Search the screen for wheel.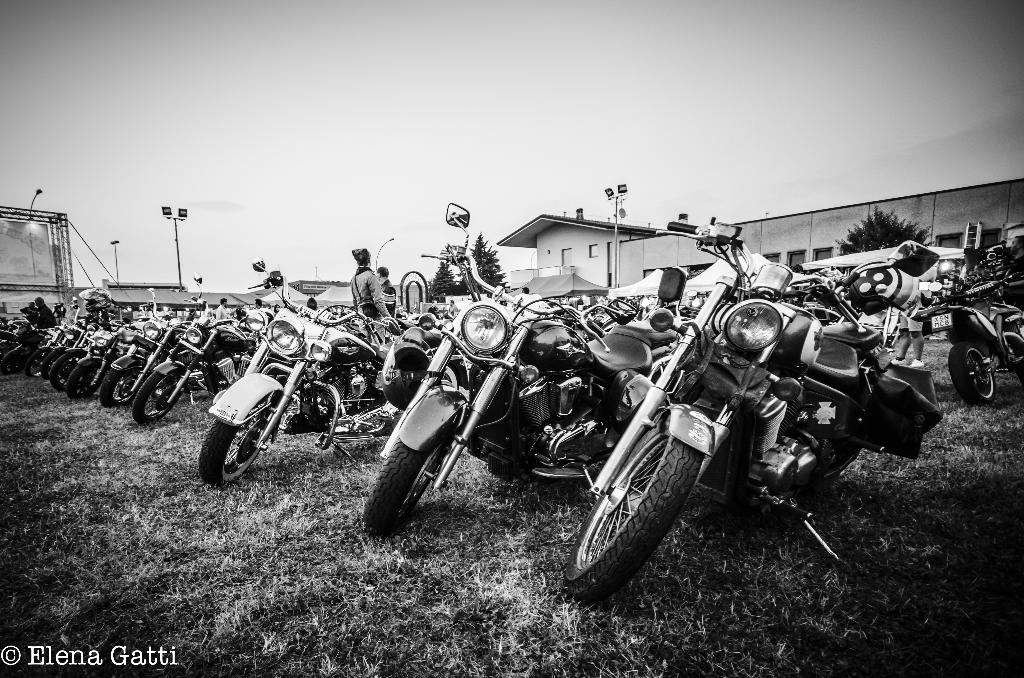
Found at (67,363,106,404).
